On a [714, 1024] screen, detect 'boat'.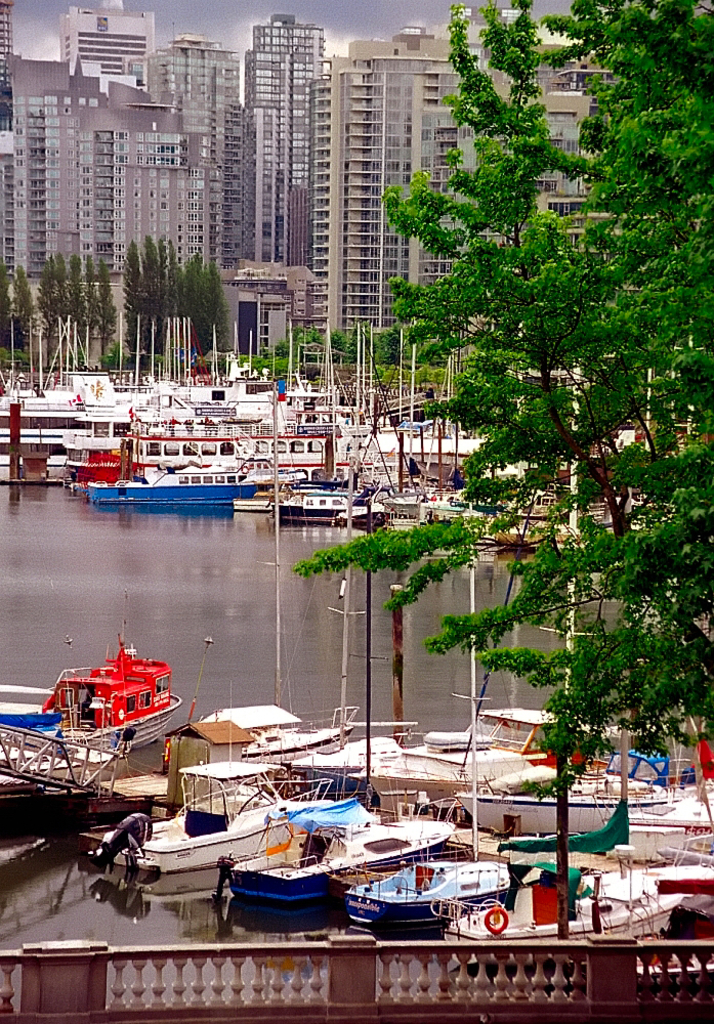
(437,848,697,947).
